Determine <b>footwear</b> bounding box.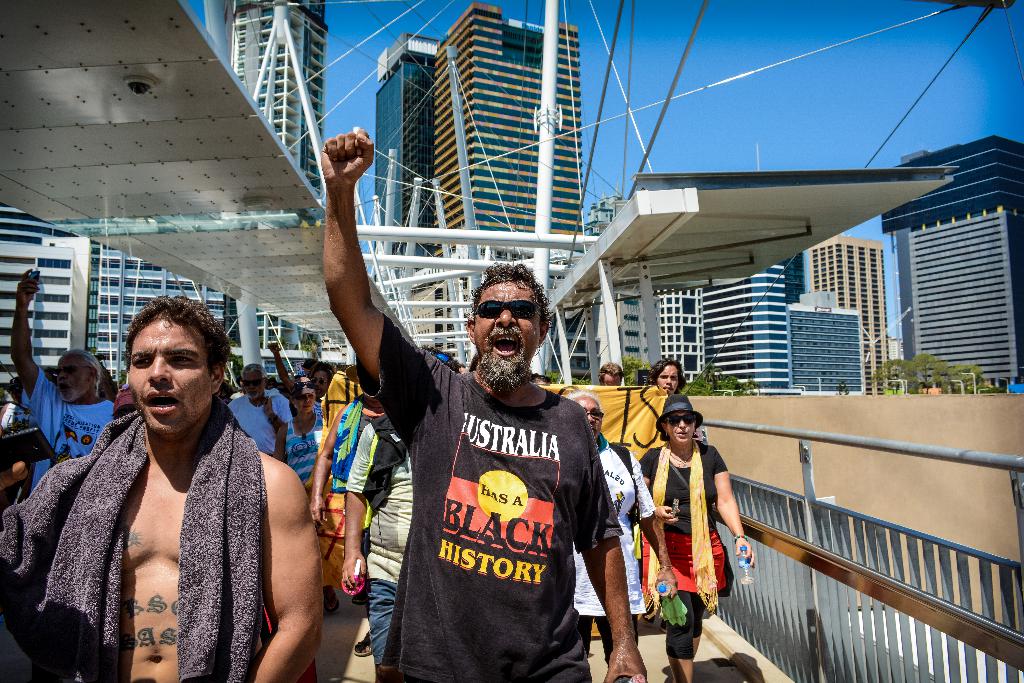
Determined: crop(354, 634, 370, 657).
